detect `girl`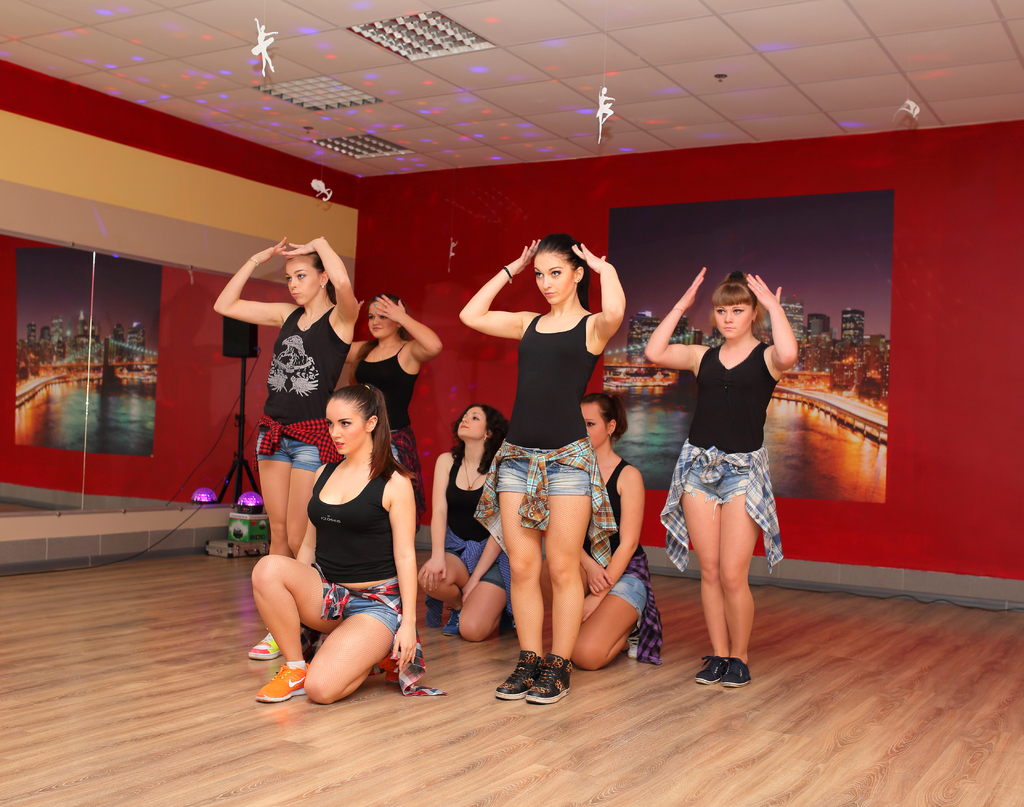
<box>461,234,625,697</box>
